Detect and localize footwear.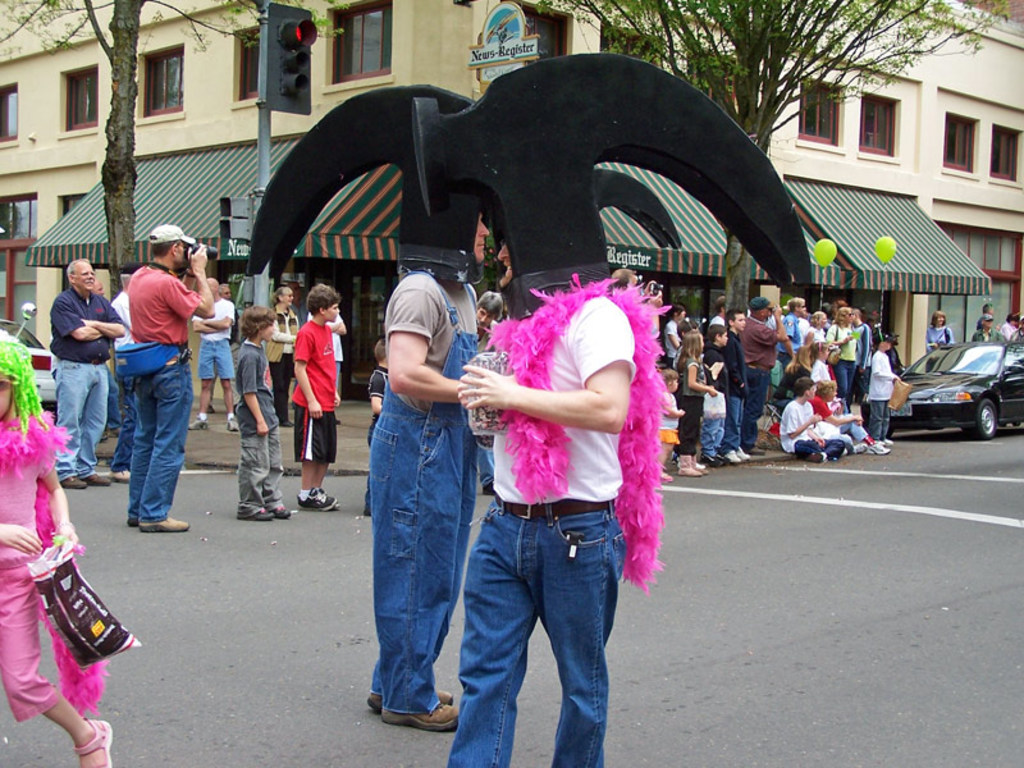
Localized at 809,449,826,465.
